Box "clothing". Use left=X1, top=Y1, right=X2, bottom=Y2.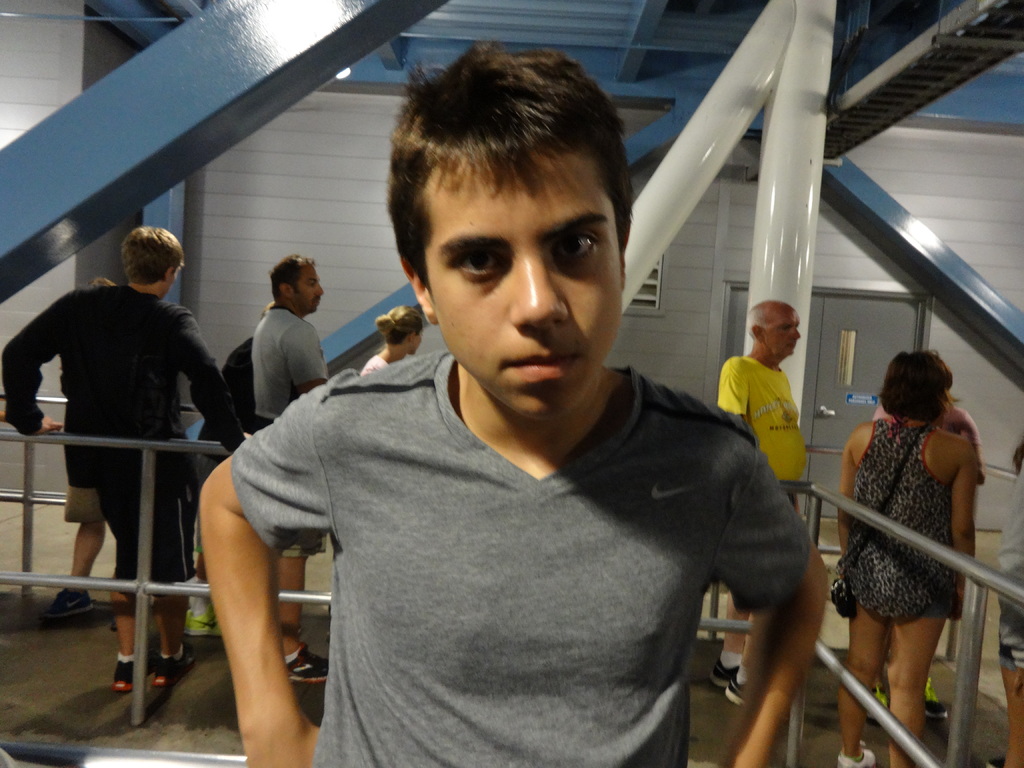
left=842, top=428, right=988, bottom=623.
